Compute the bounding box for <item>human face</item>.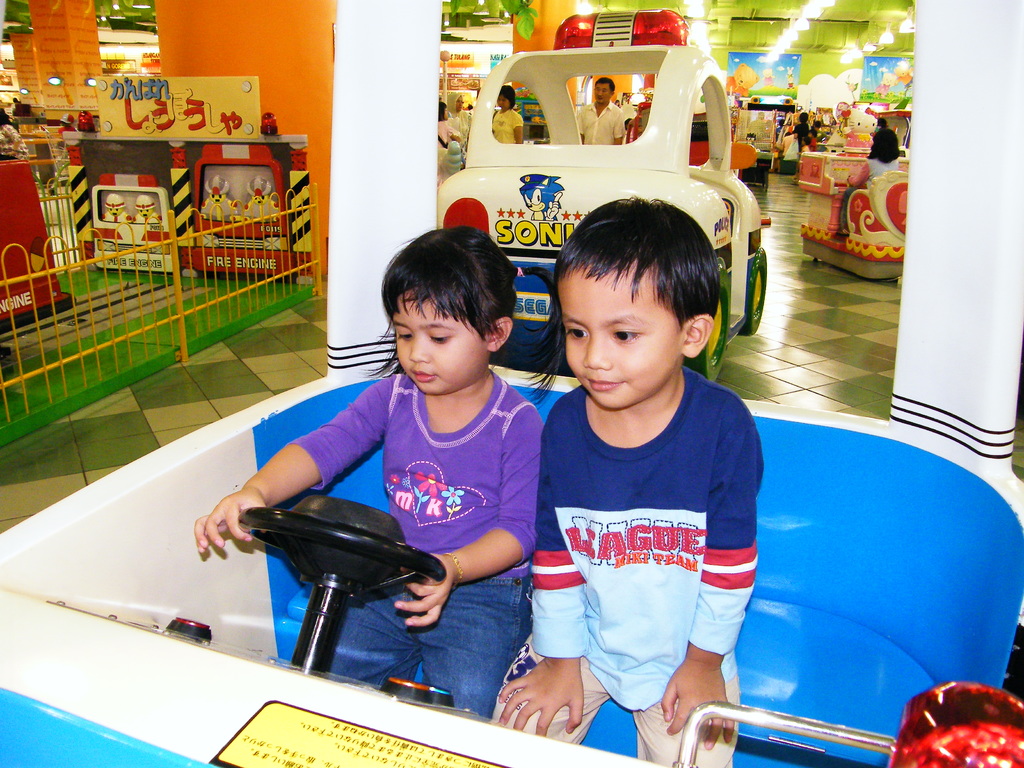
{"left": 556, "top": 269, "right": 680, "bottom": 408}.
